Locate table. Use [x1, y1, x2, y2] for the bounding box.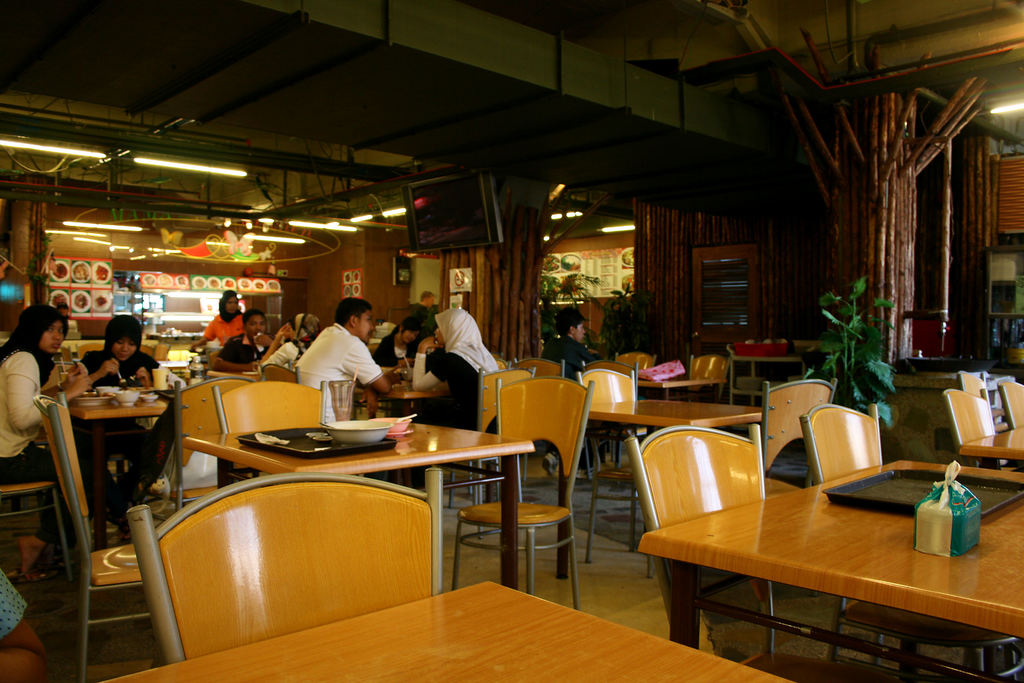
[101, 582, 796, 682].
